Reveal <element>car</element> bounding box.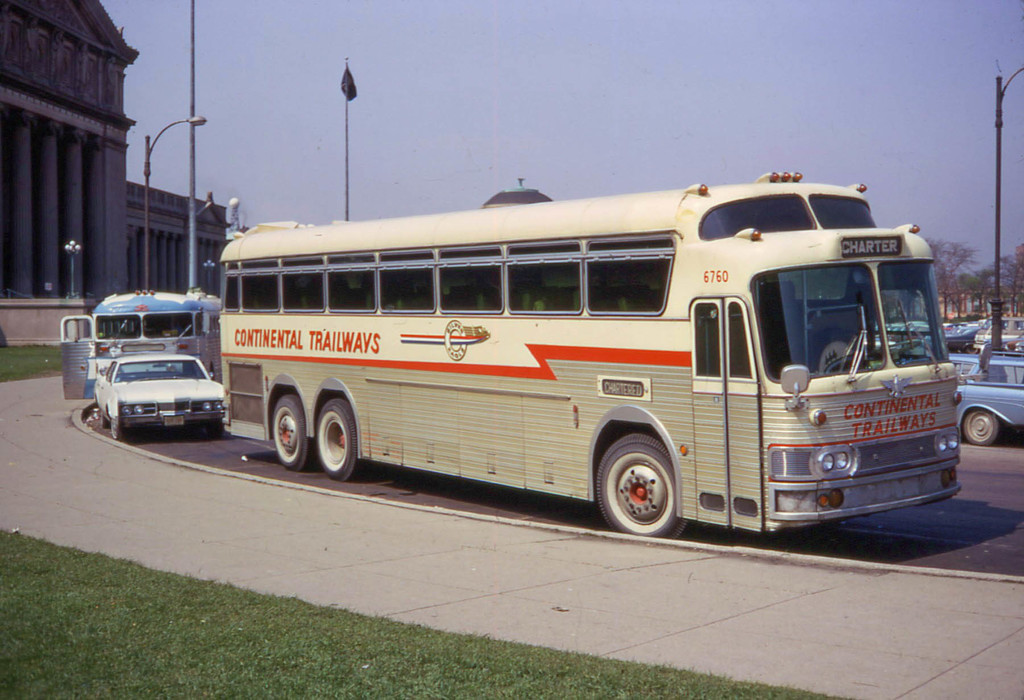
Revealed: rect(92, 350, 225, 444).
